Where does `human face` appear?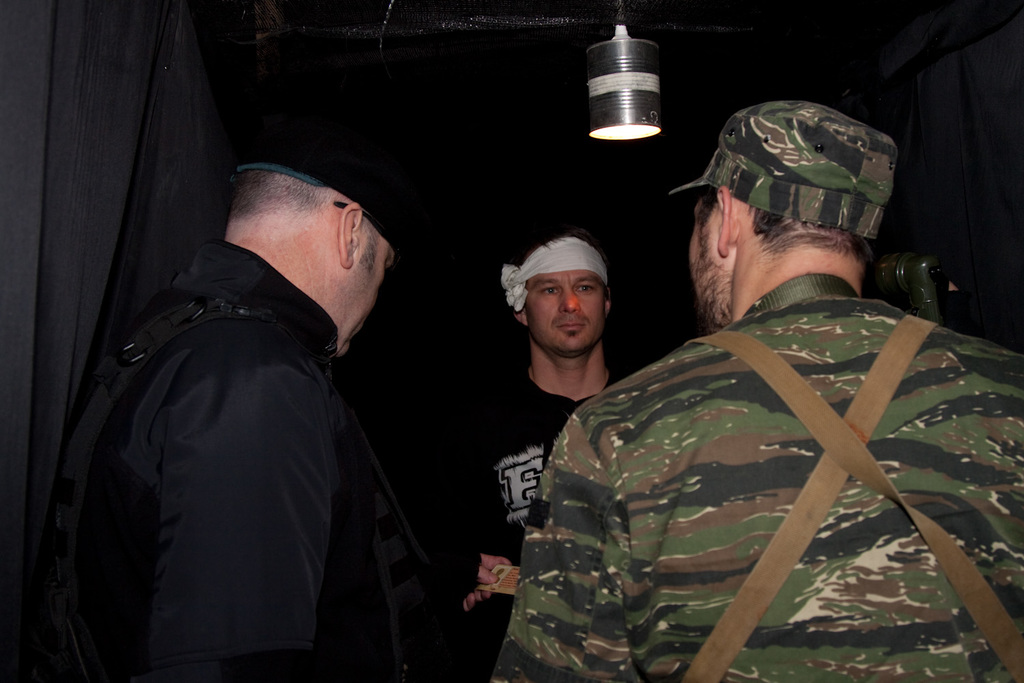
Appears at {"left": 522, "top": 269, "right": 608, "bottom": 354}.
